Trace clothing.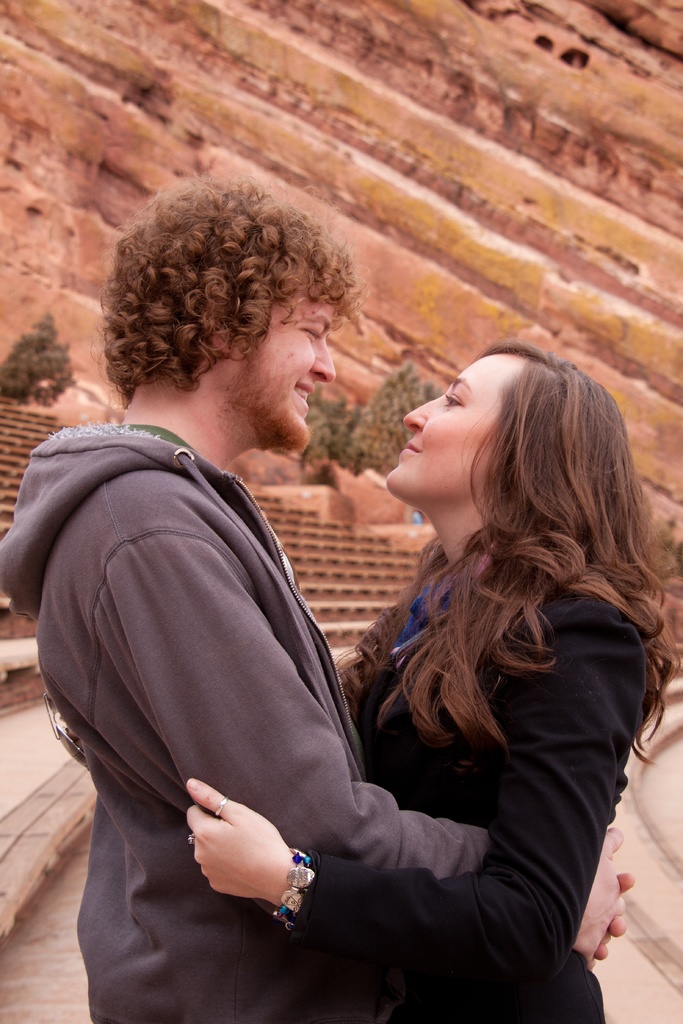
Traced to 292, 541, 650, 1023.
